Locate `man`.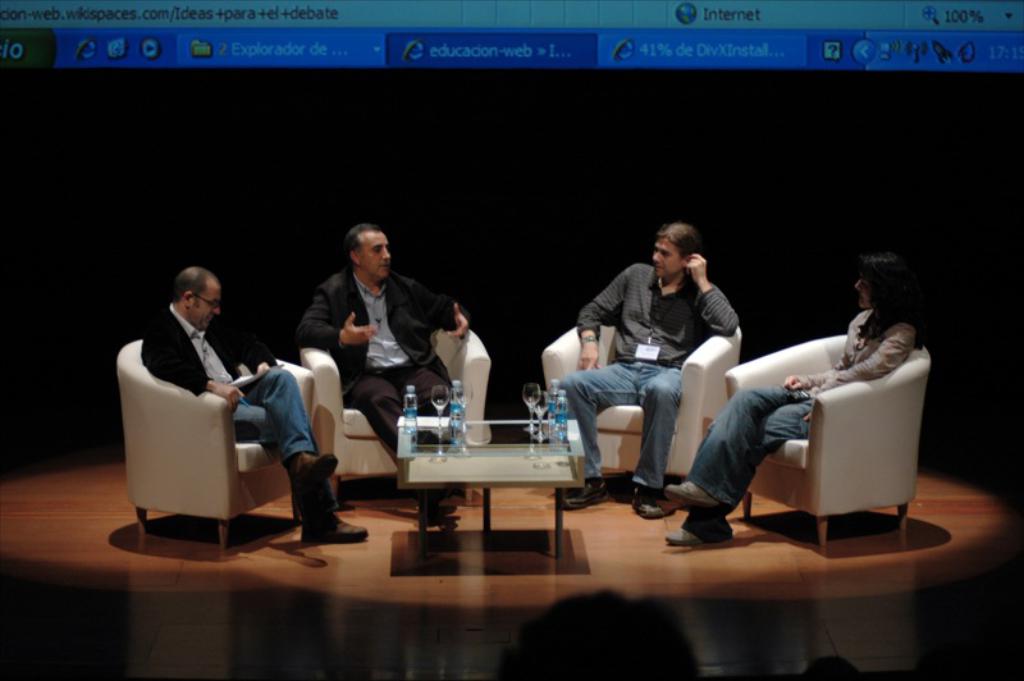
Bounding box: 556, 219, 740, 517.
